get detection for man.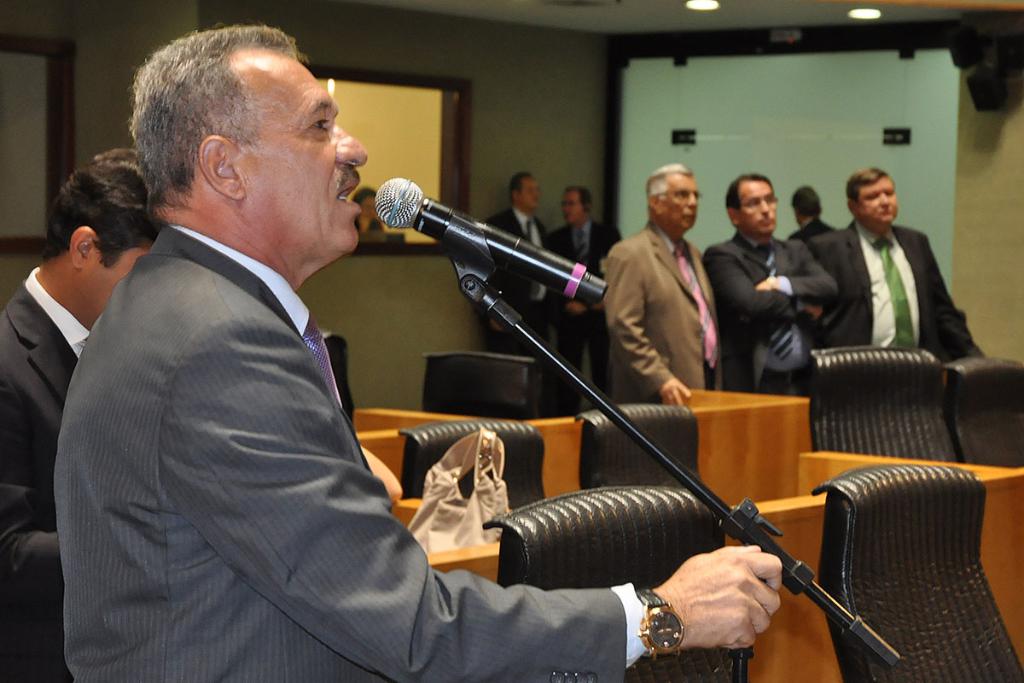
Detection: <region>806, 162, 976, 389</region>.
